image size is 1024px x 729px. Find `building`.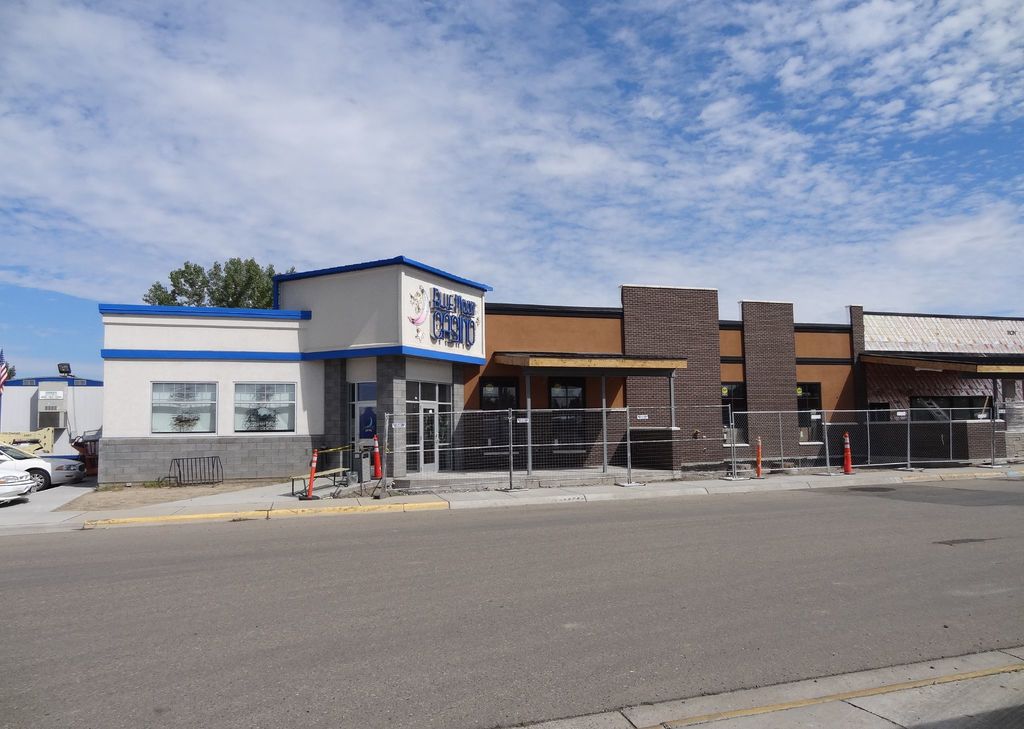
<bbox>460, 283, 872, 463</bbox>.
